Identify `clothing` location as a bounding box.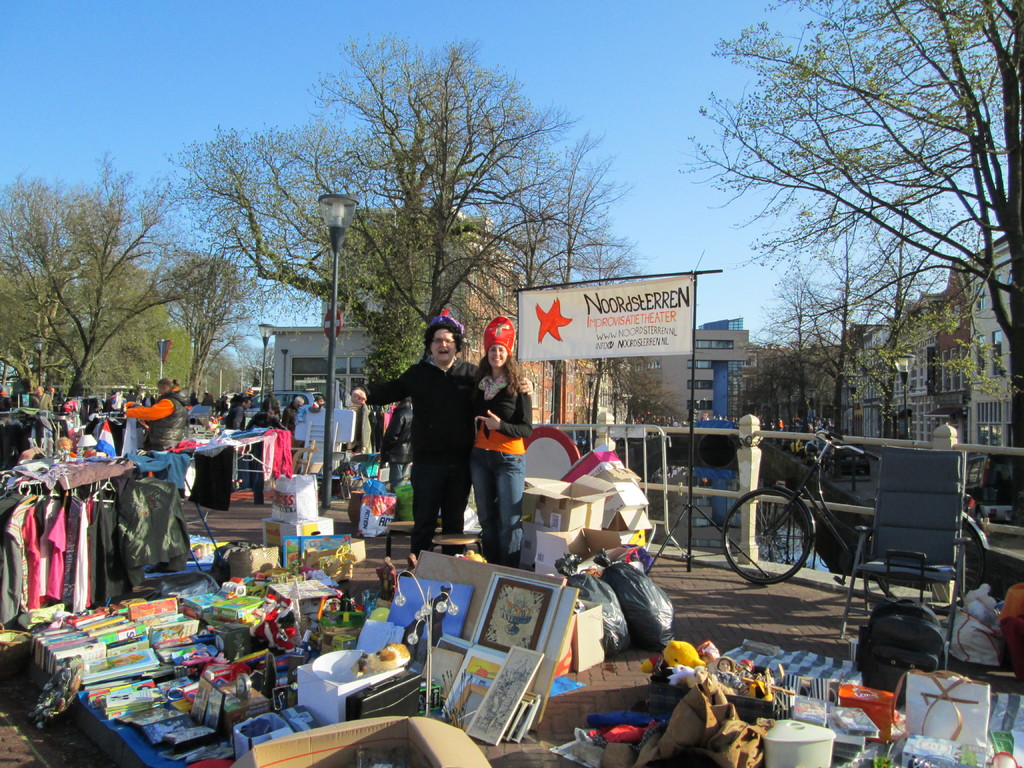
rect(124, 384, 191, 457).
